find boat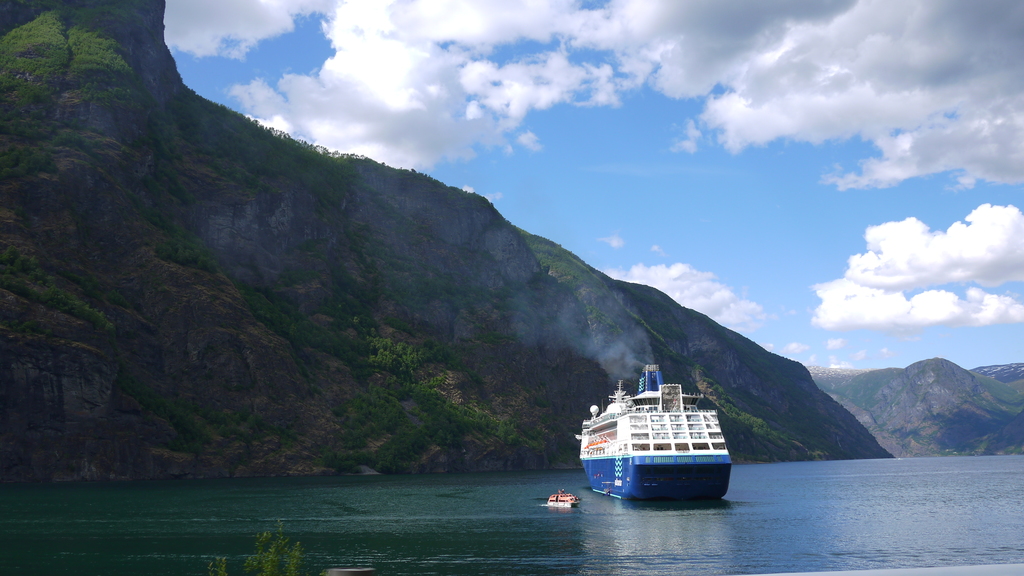
bbox=(596, 381, 736, 492)
